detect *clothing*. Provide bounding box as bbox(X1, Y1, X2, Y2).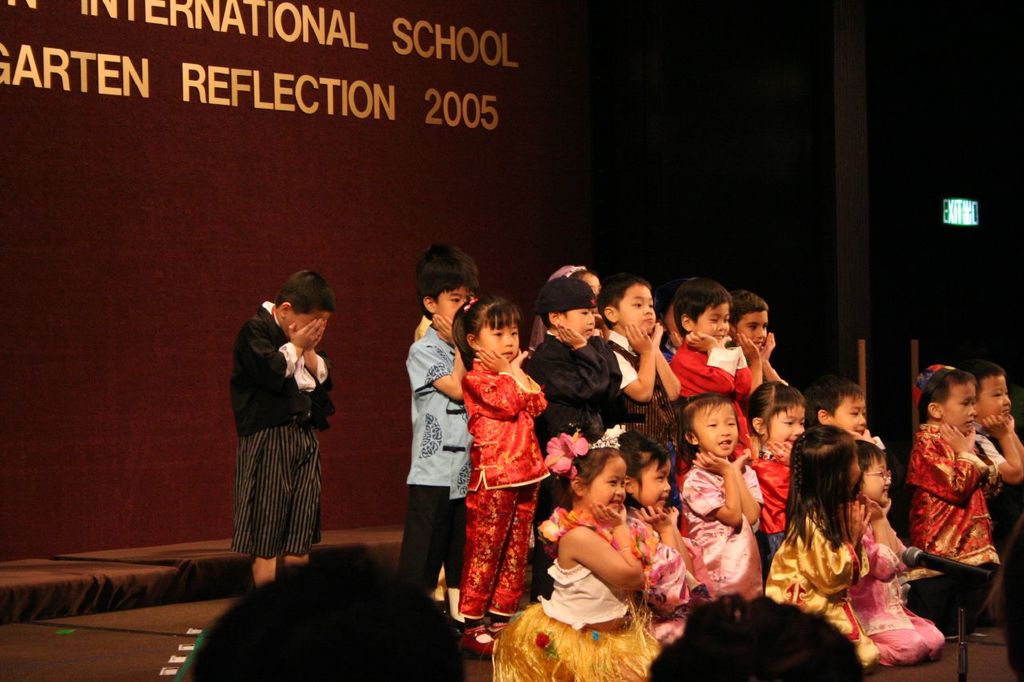
bbox(229, 300, 336, 556).
